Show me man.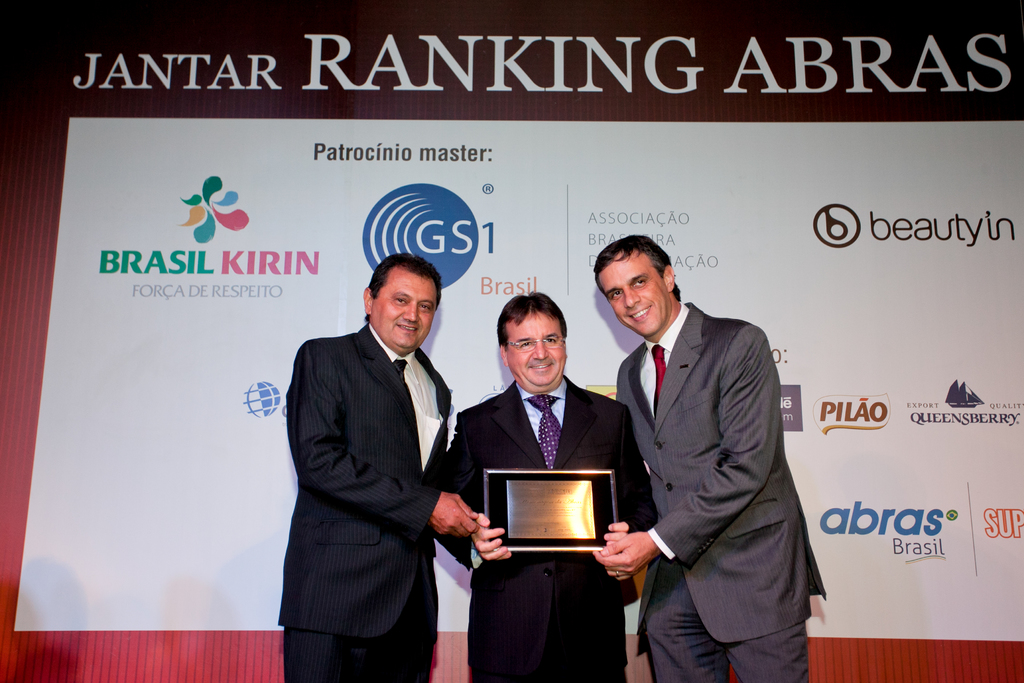
man is here: (x1=593, y1=234, x2=829, y2=679).
